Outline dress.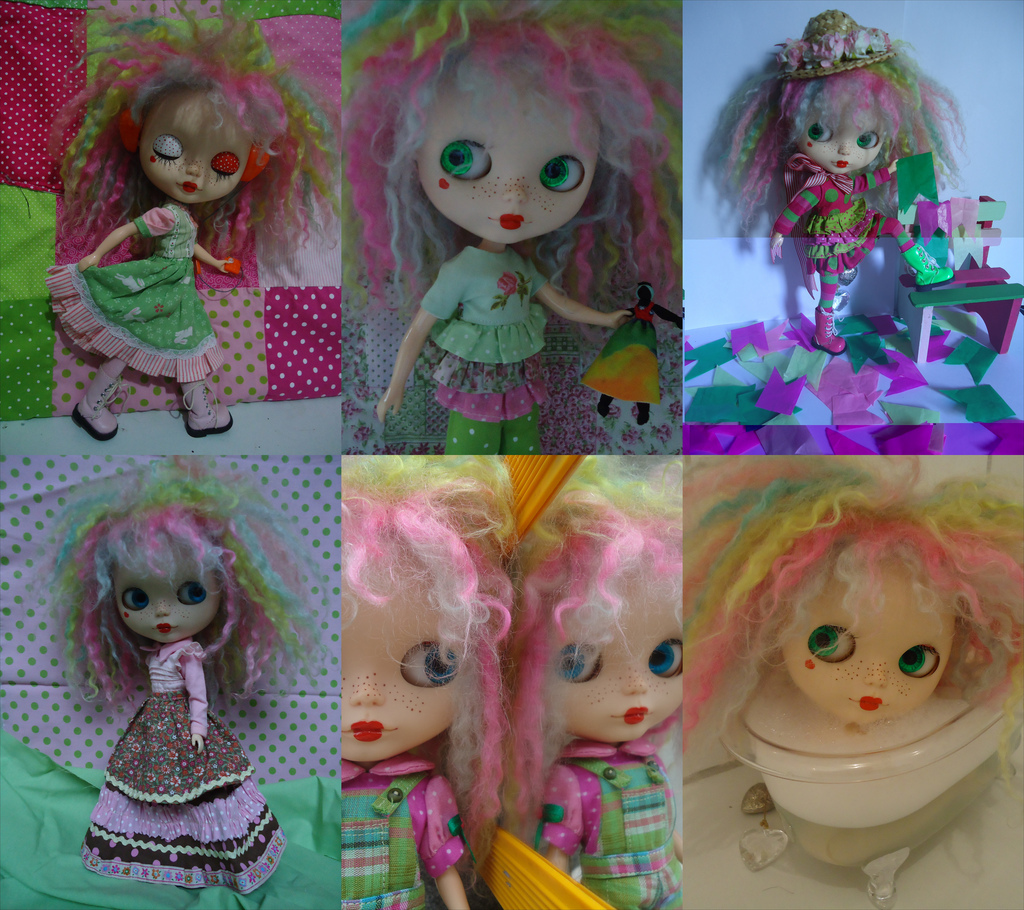
Outline: detection(64, 640, 288, 887).
